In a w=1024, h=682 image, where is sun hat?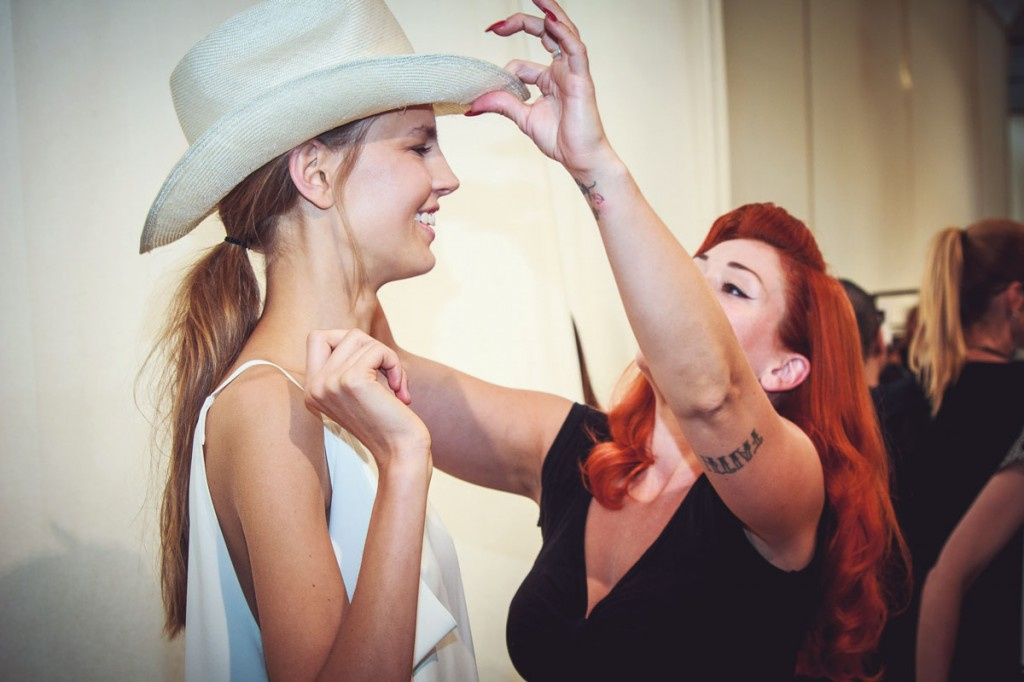
l=140, t=0, r=529, b=256.
